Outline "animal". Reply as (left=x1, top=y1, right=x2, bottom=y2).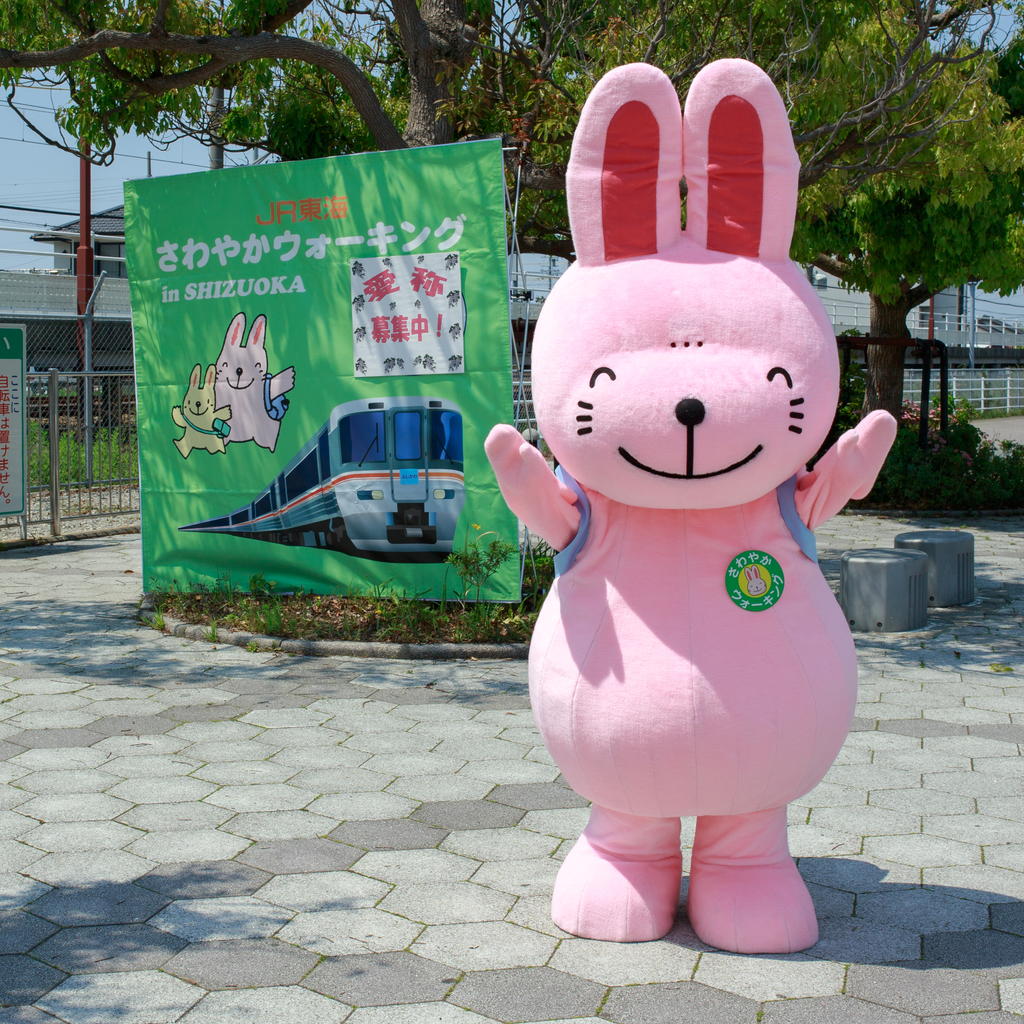
(left=209, top=308, right=294, bottom=454).
